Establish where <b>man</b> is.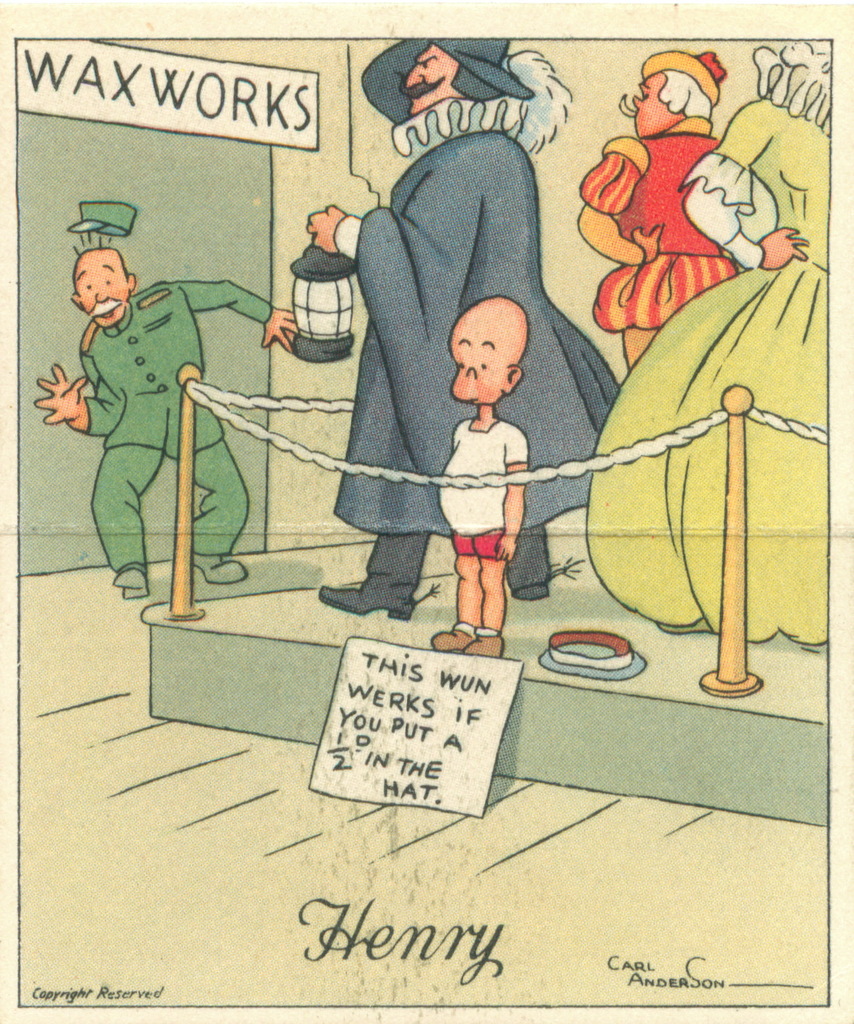
Established at region(53, 227, 261, 611).
